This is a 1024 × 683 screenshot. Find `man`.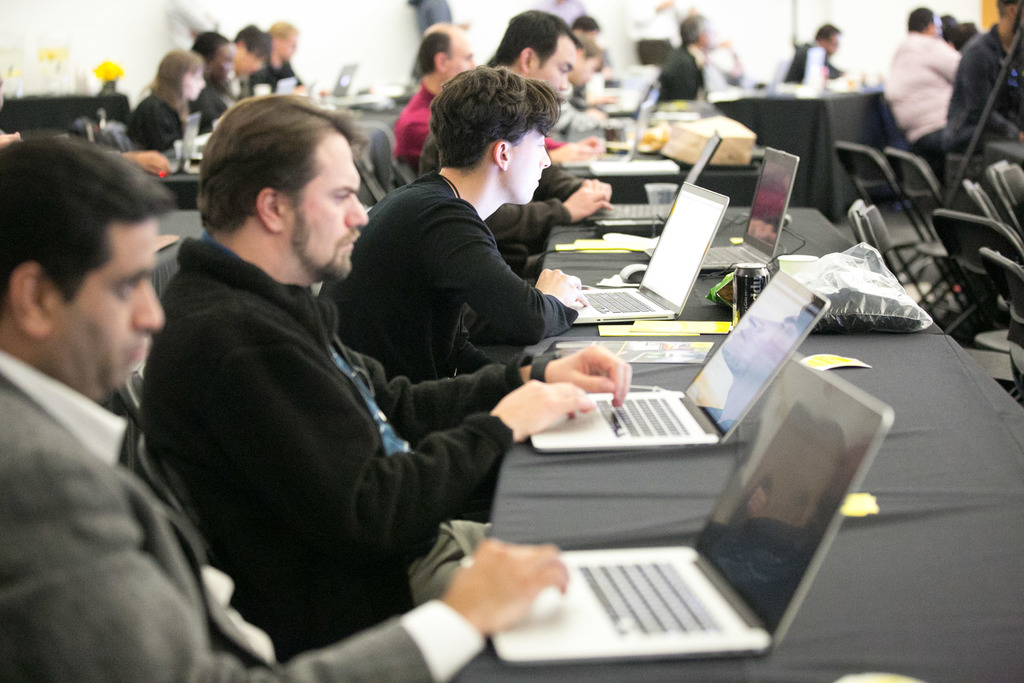
Bounding box: (385,17,480,162).
